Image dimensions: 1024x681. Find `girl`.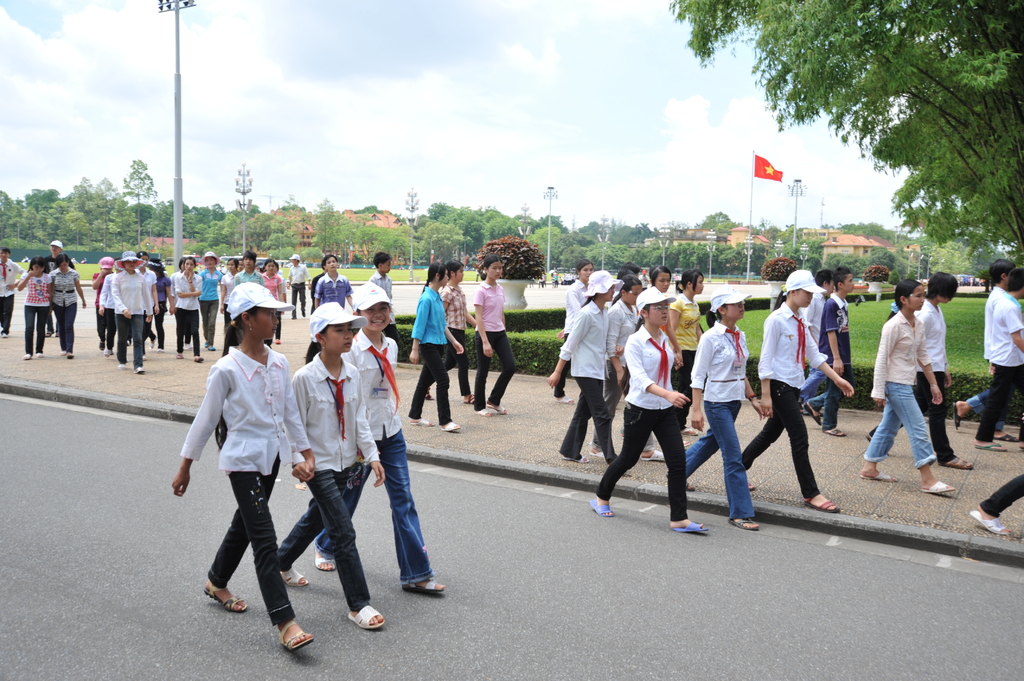
(x1=682, y1=284, x2=766, y2=536).
